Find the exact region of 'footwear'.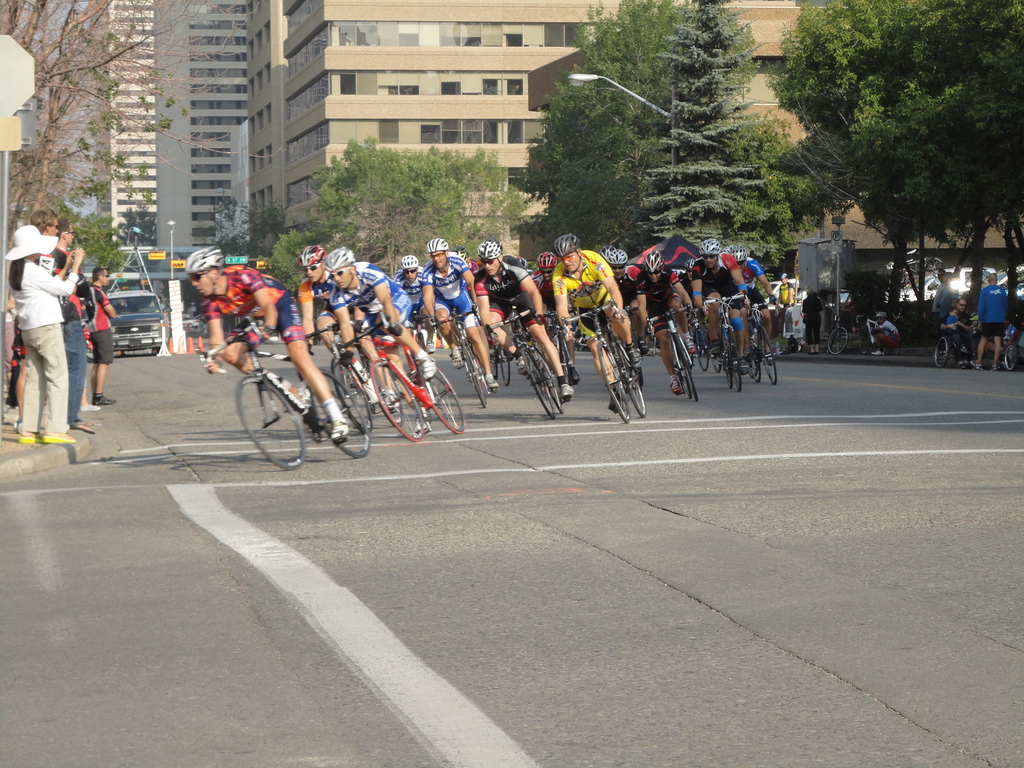
Exact region: [764,353,775,367].
